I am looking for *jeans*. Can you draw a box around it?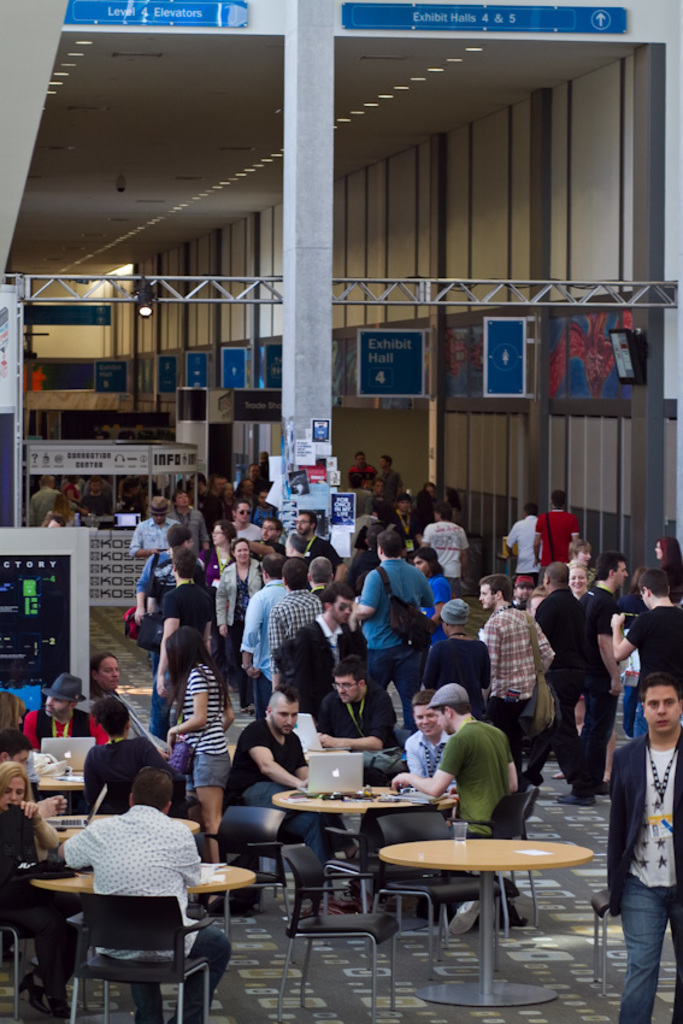
Sure, the bounding box is rect(375, 648, 434, 716).
